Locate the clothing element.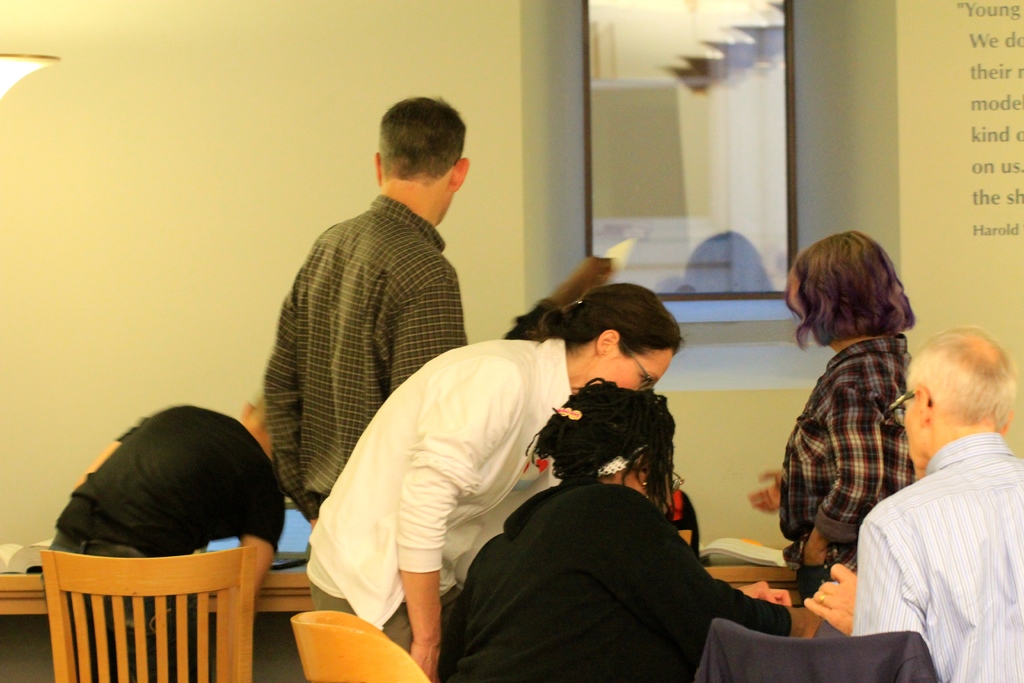
Element bbox: [301,329,577,648].
